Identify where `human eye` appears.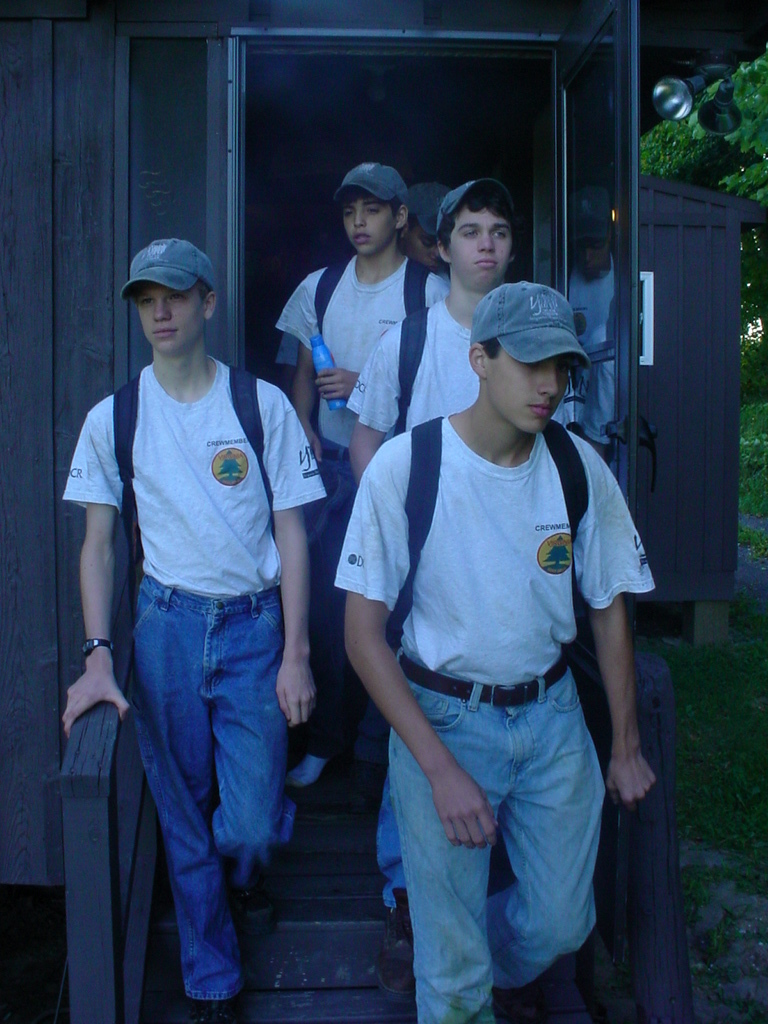
Appears at select_region(422, 241, 433, 248).
